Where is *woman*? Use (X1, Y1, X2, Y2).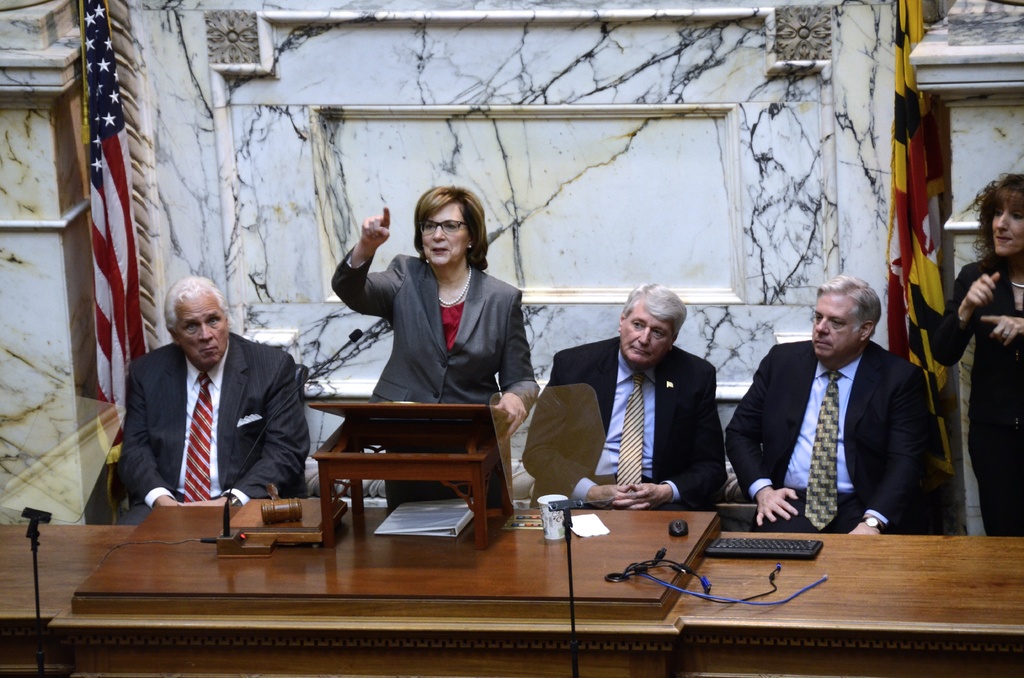
(358, 196, 529, 430).
